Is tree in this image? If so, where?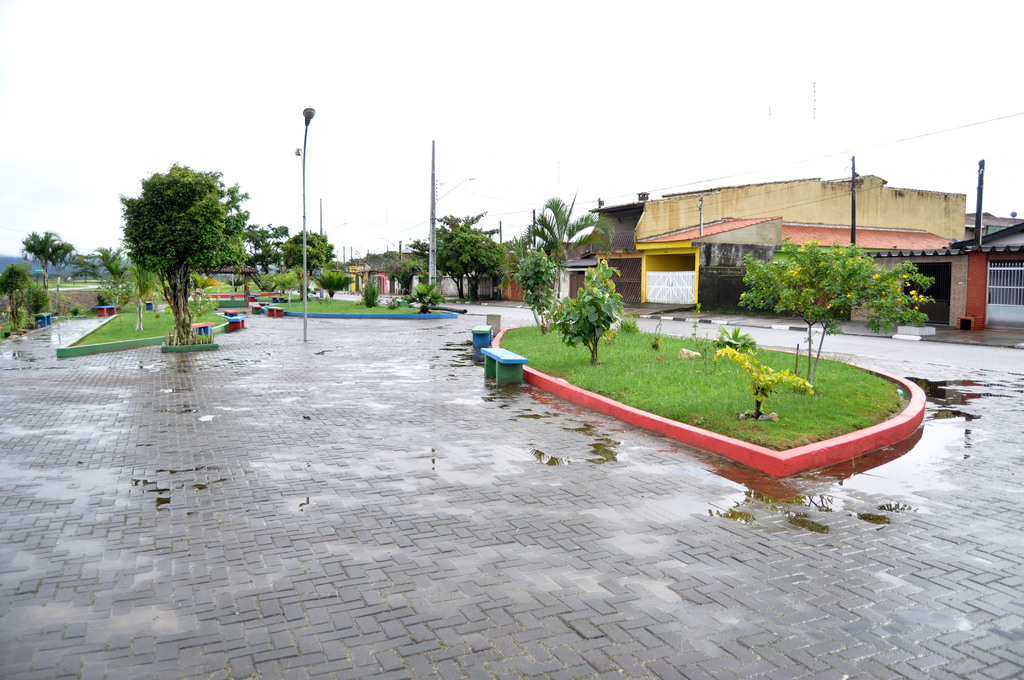
Yes, at select_region(275, 228, 336, 302).
